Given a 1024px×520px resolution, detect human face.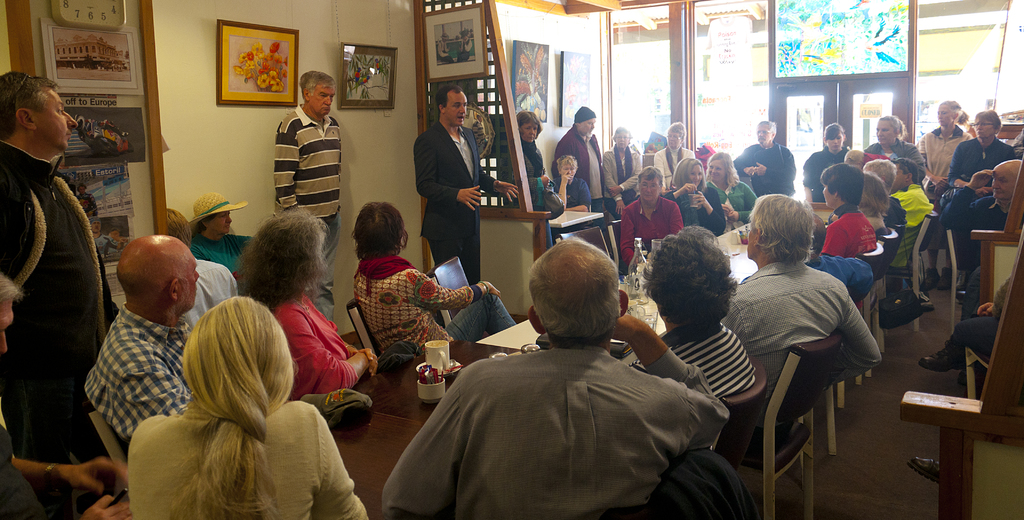
[668,132,682,149].
